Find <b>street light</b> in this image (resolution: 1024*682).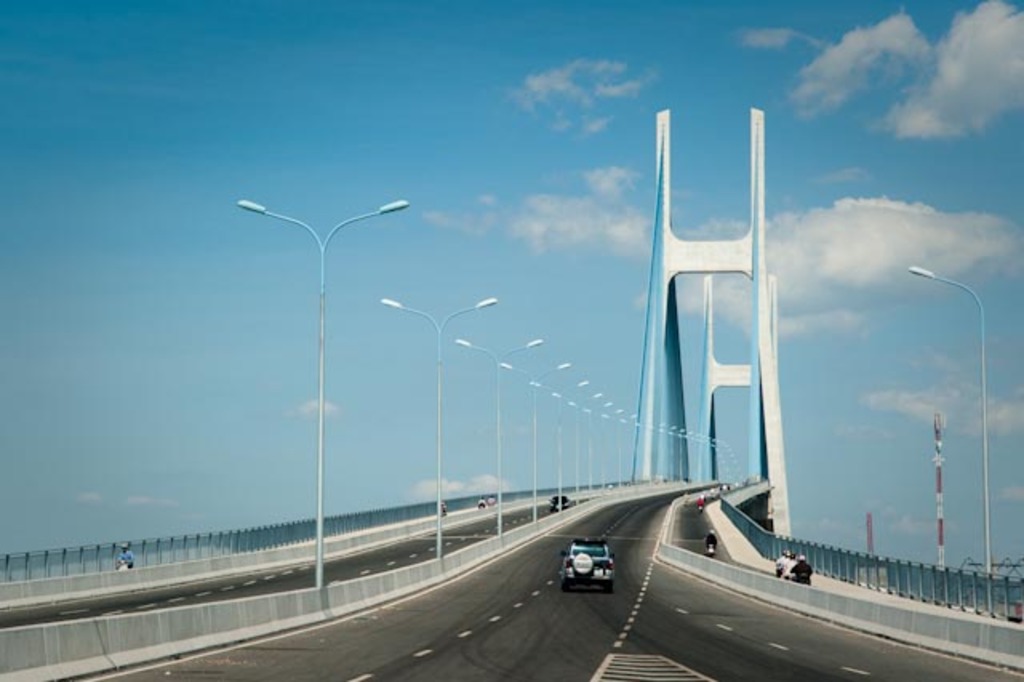
rect(374, 296, 496, 575).
